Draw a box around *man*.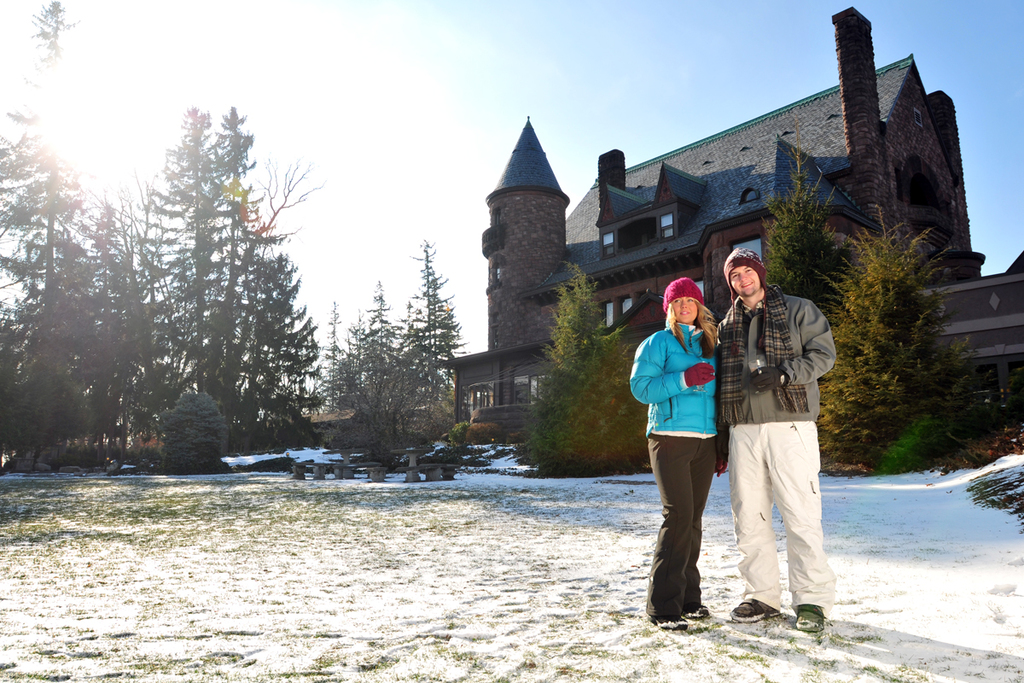
bbox=(707, 179, 857, 640).
